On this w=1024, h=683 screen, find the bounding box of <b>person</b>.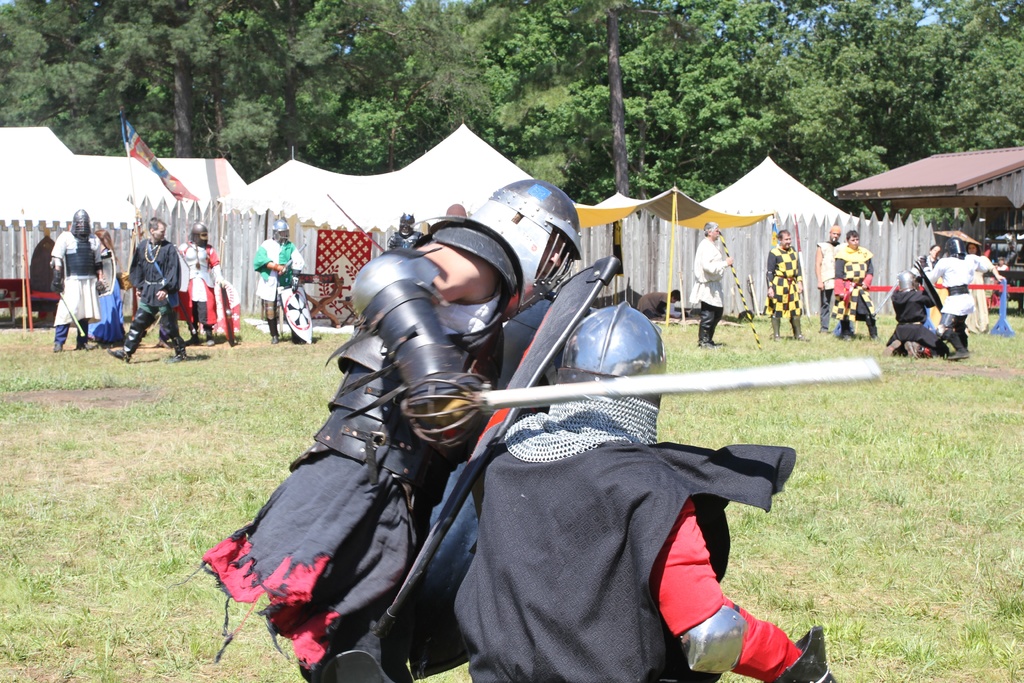
Bounding box: <bbox>957, 236, 1004, 329</bbox>.
